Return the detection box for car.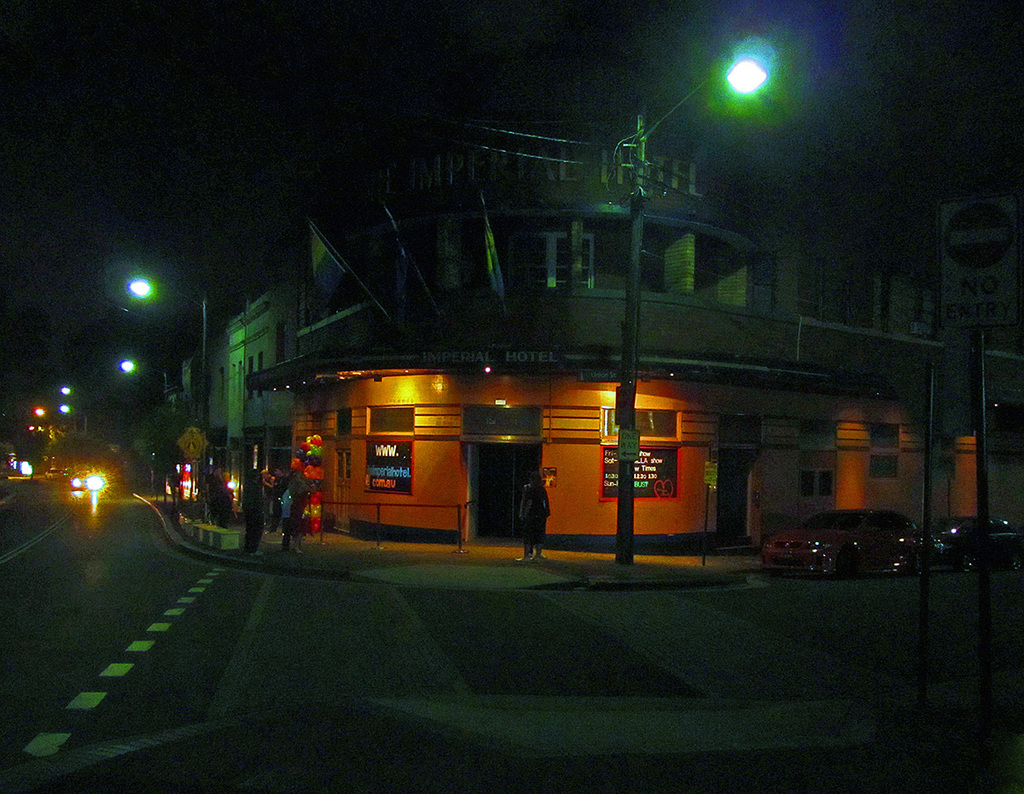
[68, 463, 104, 490].
